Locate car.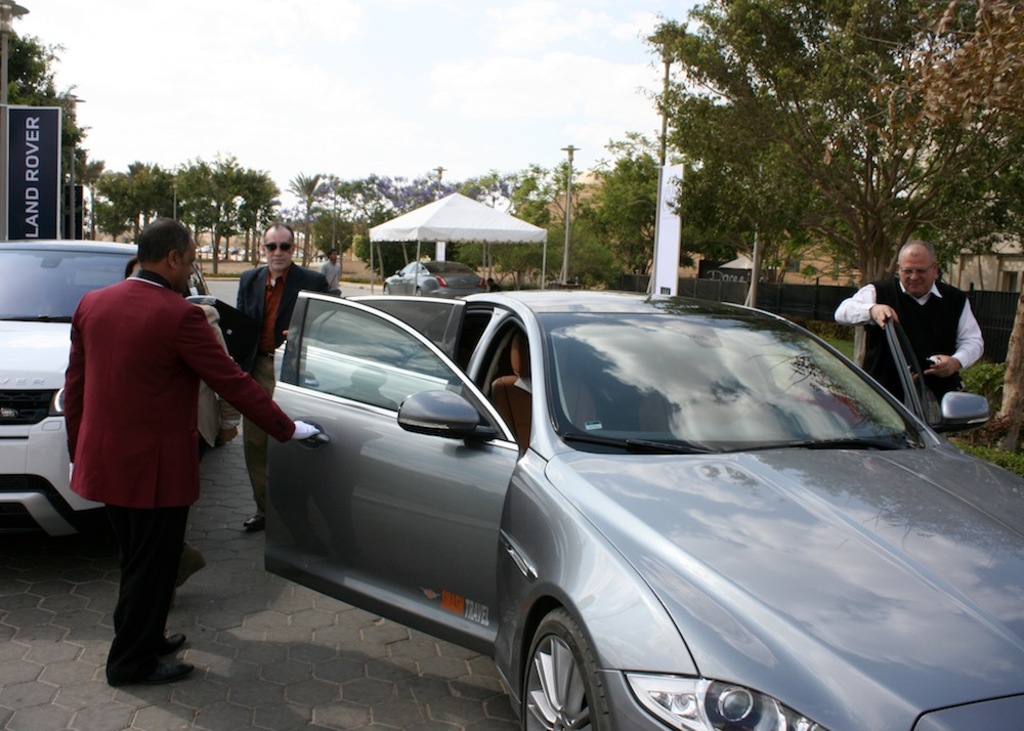
Bounding box: x1=381, y1=261, x2=487, y2=301.
